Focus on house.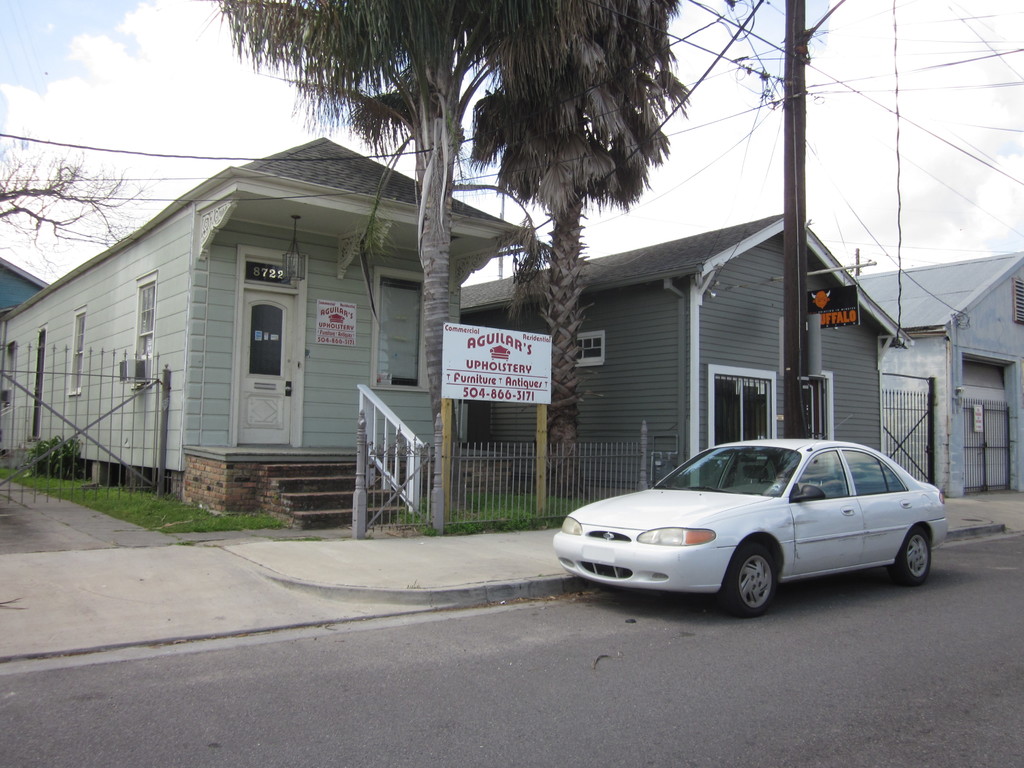
Focused at <bbox>0, 249, 44, 312</bbox>.
